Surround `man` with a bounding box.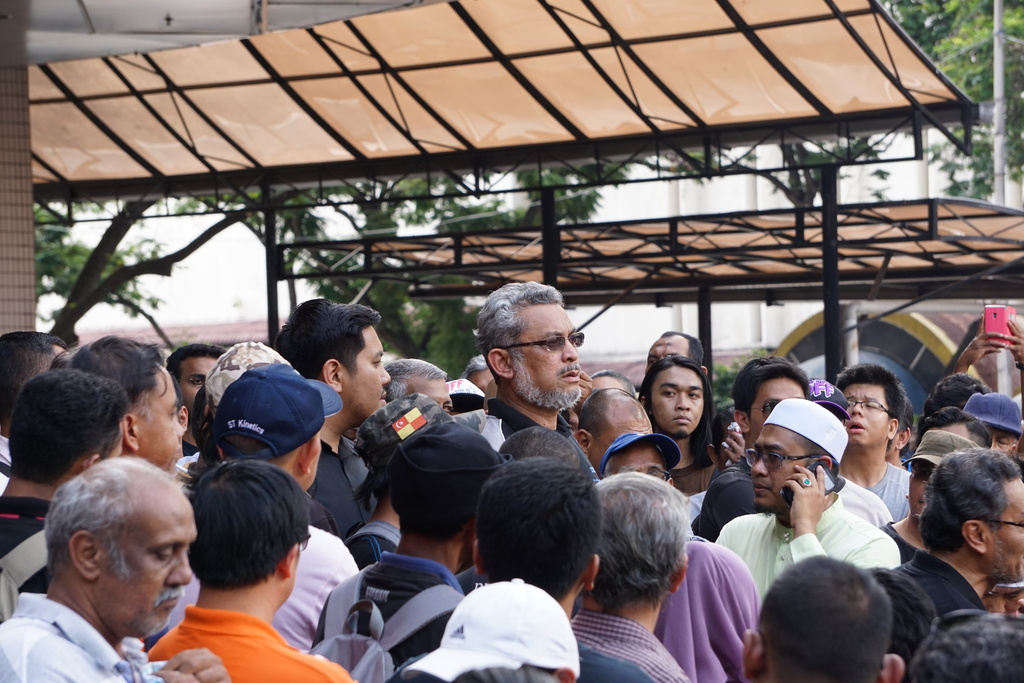
163 341 221 409.
